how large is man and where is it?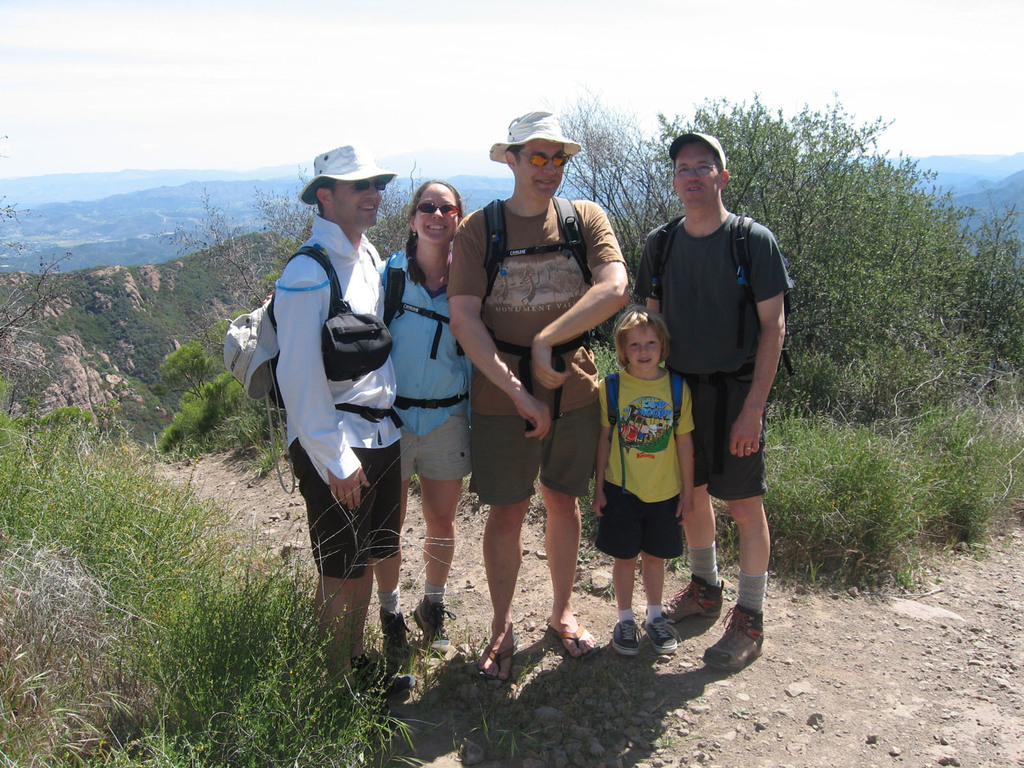
Bounding box: BBox(648, 140, 799, 660).
